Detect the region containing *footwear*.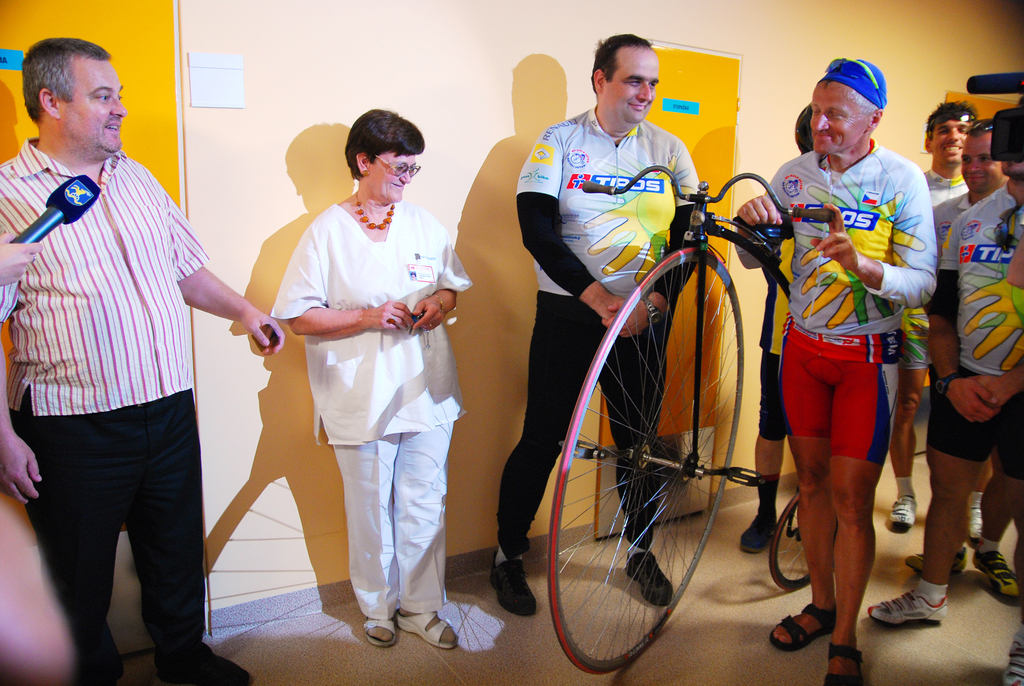
{"x1": 625, "y1": 550, "x2": 671, "y2": 617}.
